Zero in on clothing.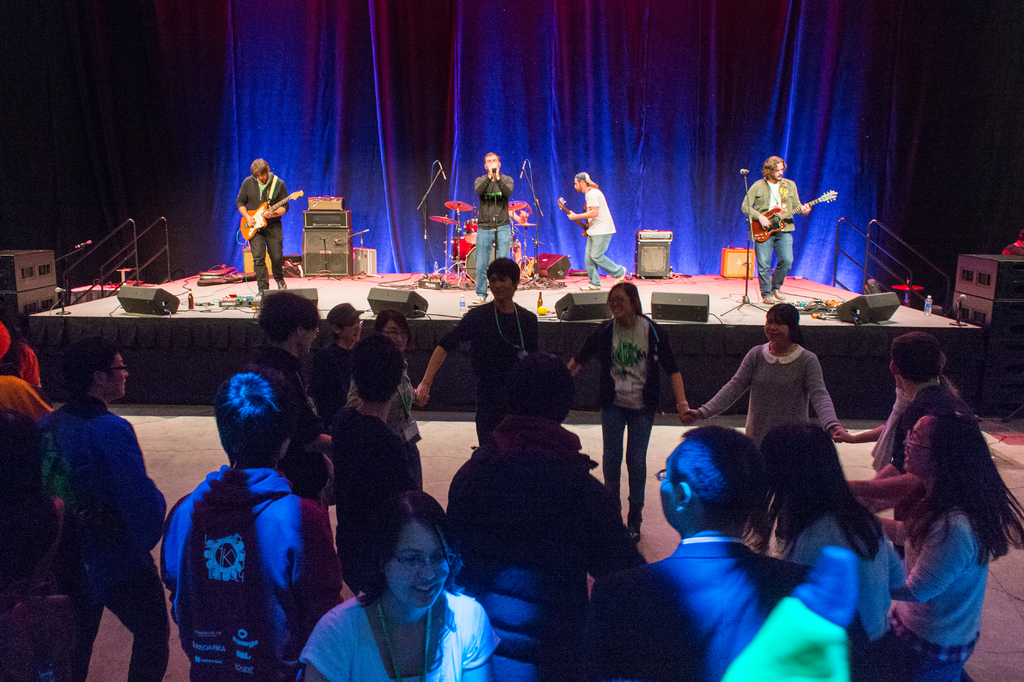
Zeroed in: [x1=872, y1=372, x2=908, y2=476].
